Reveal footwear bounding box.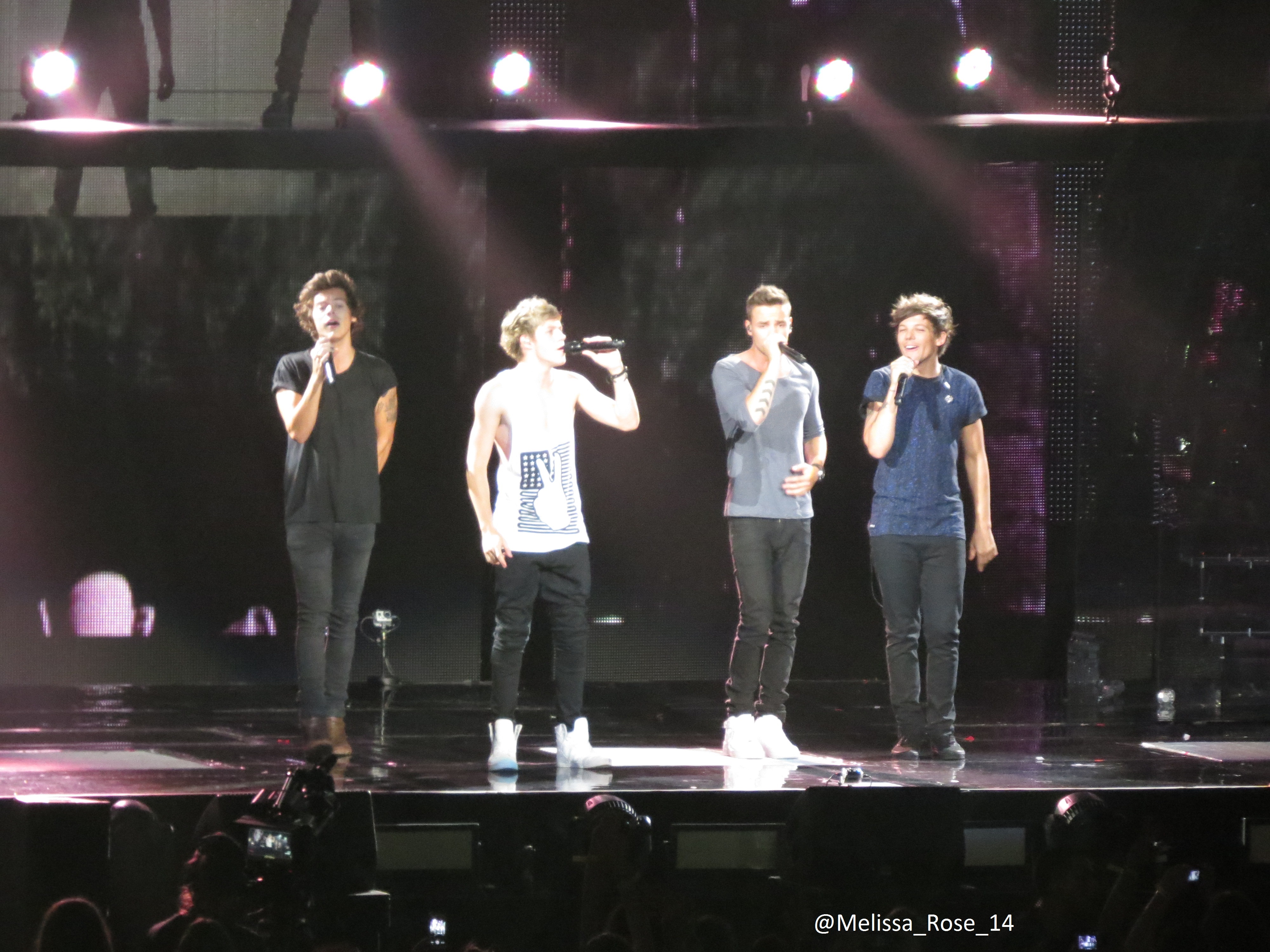
Revealed: 229,227,243,240.
